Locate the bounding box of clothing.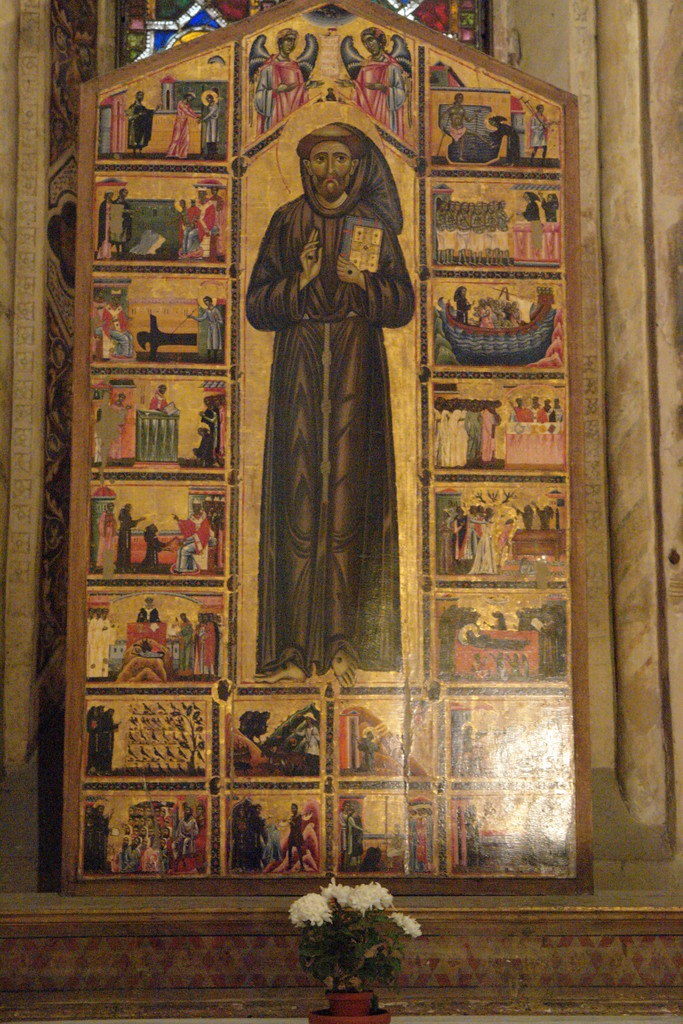
Bounding box: pyautogui.locateOnScreen(96, 200, 112, 264).
